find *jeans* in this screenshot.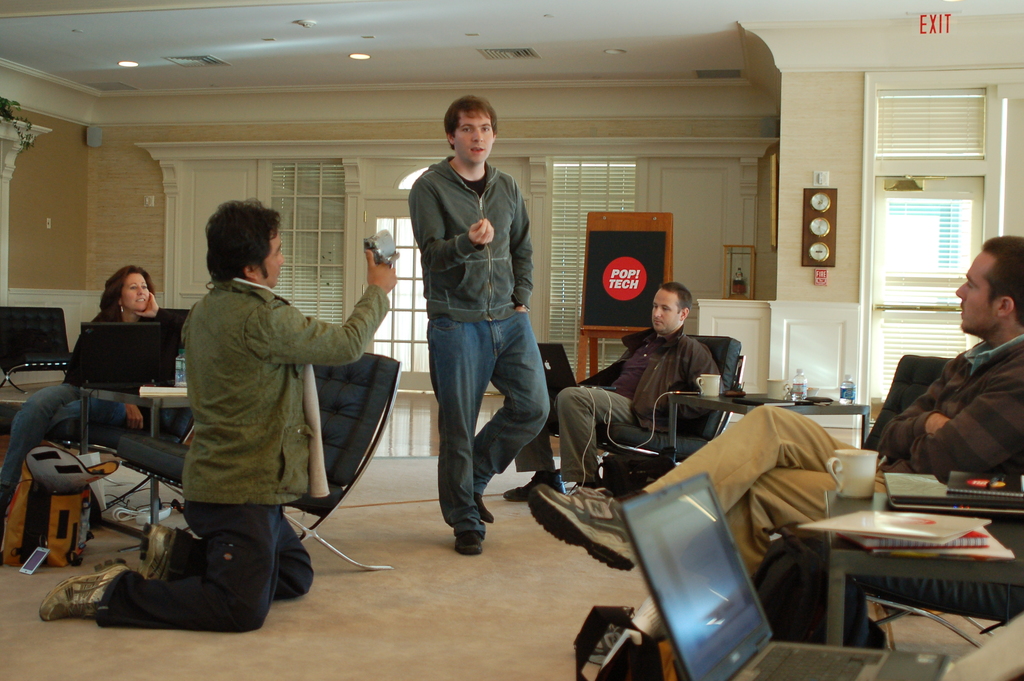
The bounding box for *jeans* is <region>428, 306, 547, 534</region>.
